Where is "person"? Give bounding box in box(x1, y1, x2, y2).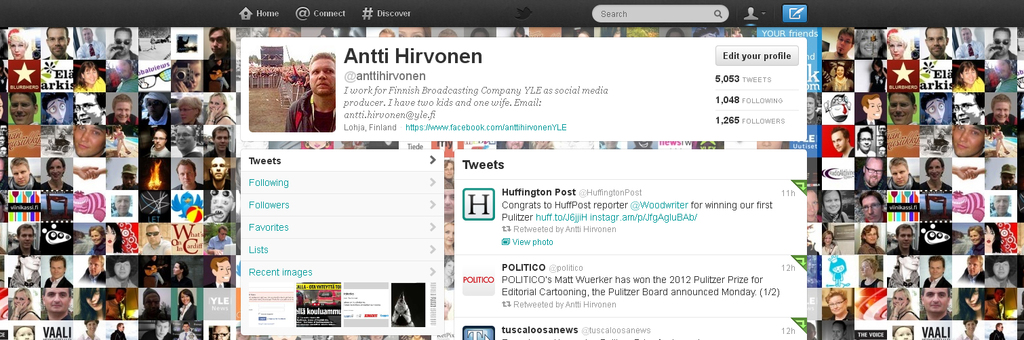
box(111, 324, 123, 339).
